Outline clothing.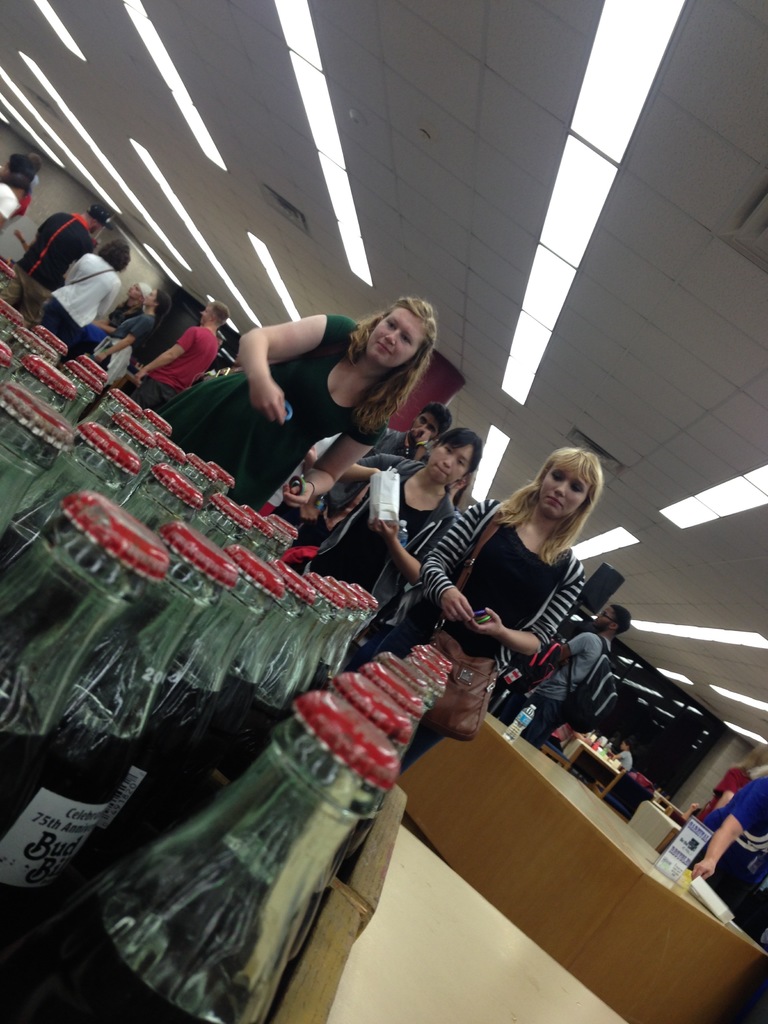
Outline: 3,173,15,227.
